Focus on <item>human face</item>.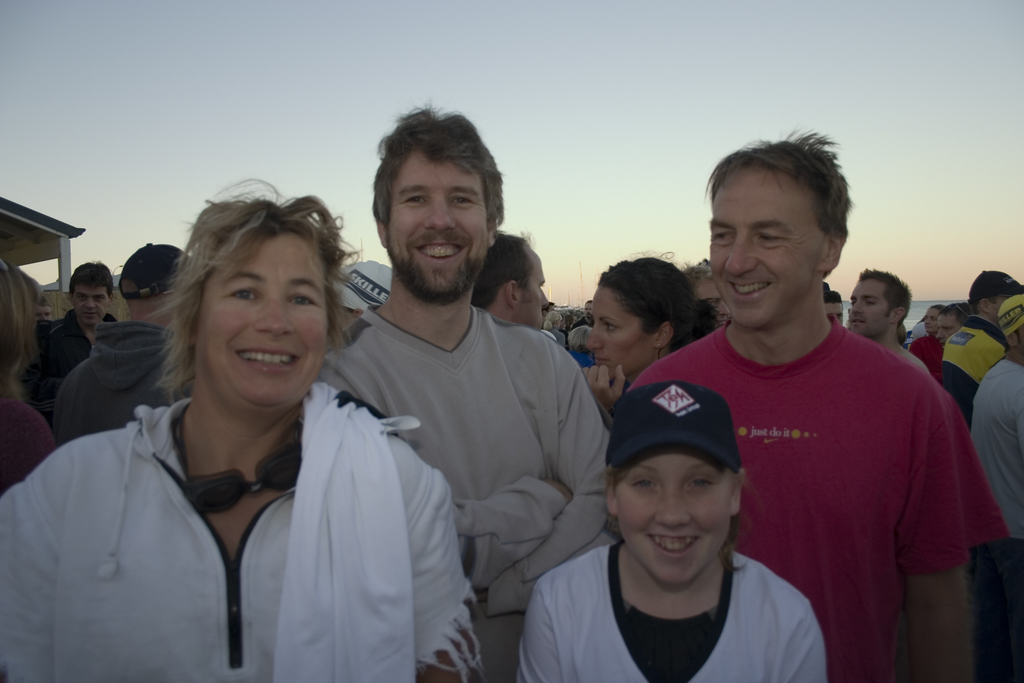
Focused at bbox=[825, 300, 842, 325].
